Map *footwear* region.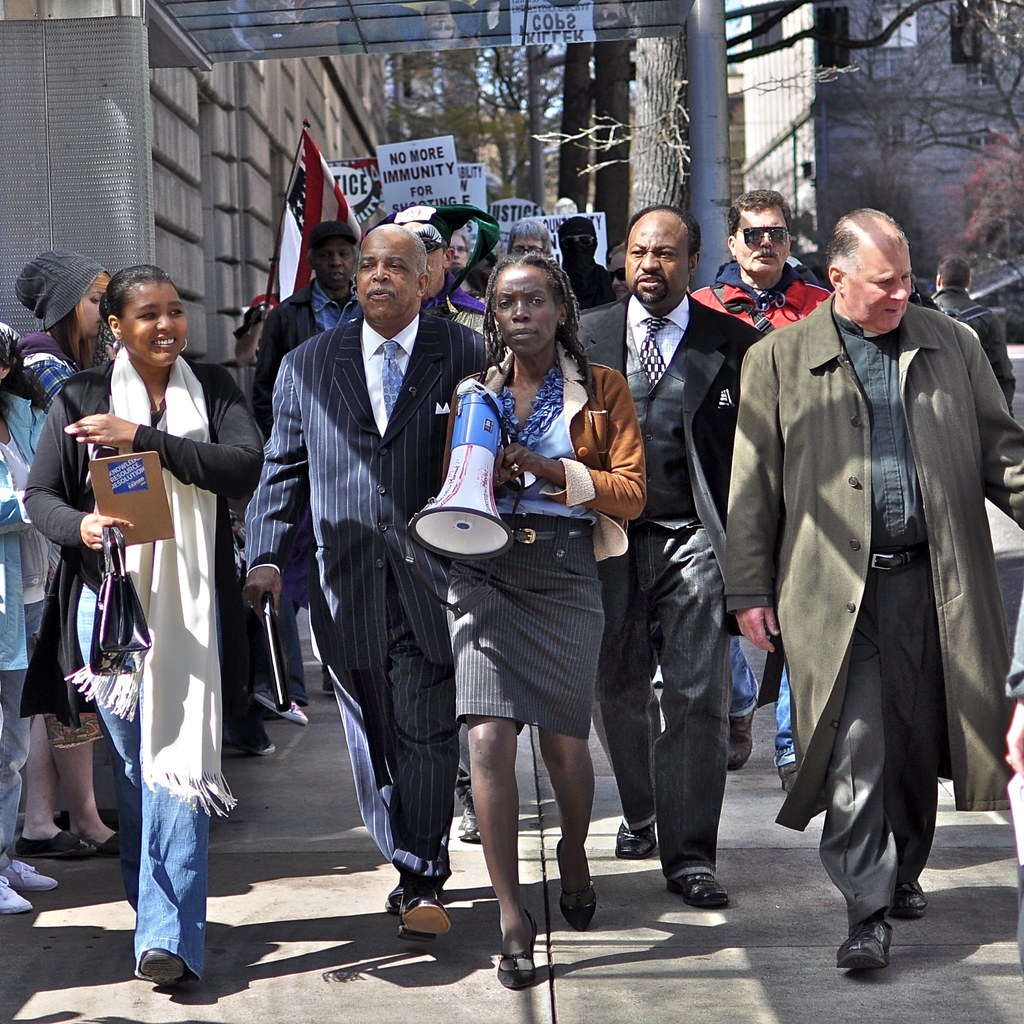
Mapped to bbox=(615, 818, 657, 860).
